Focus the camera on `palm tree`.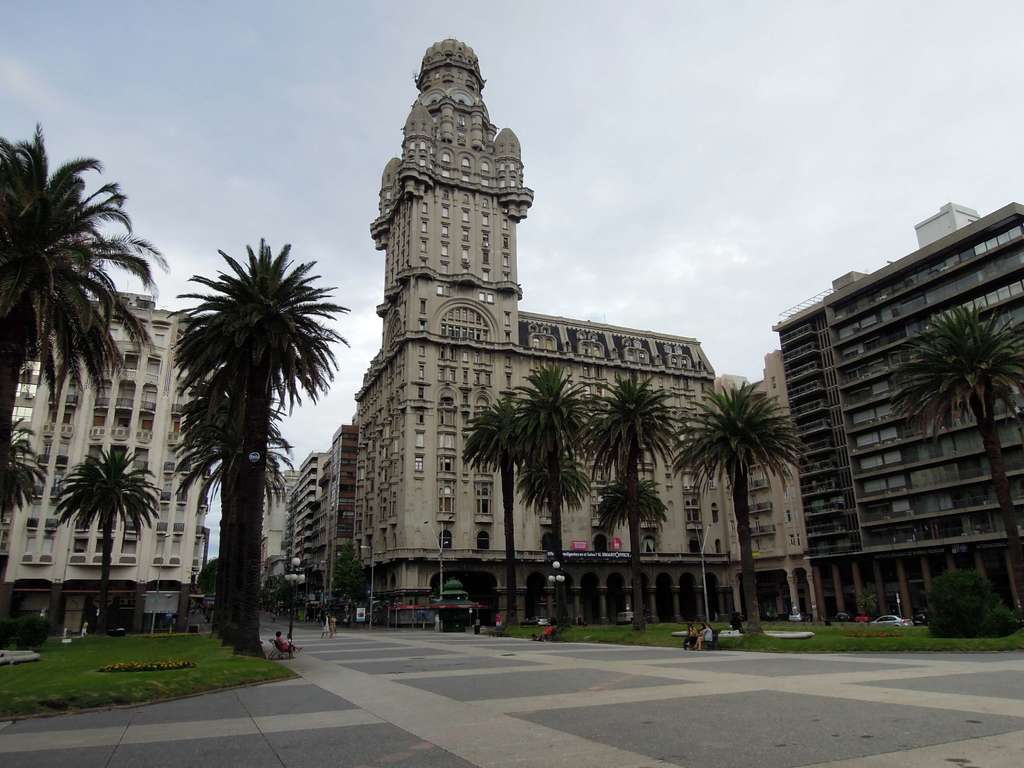
Focus region: box(580, 372, 687, 630).
